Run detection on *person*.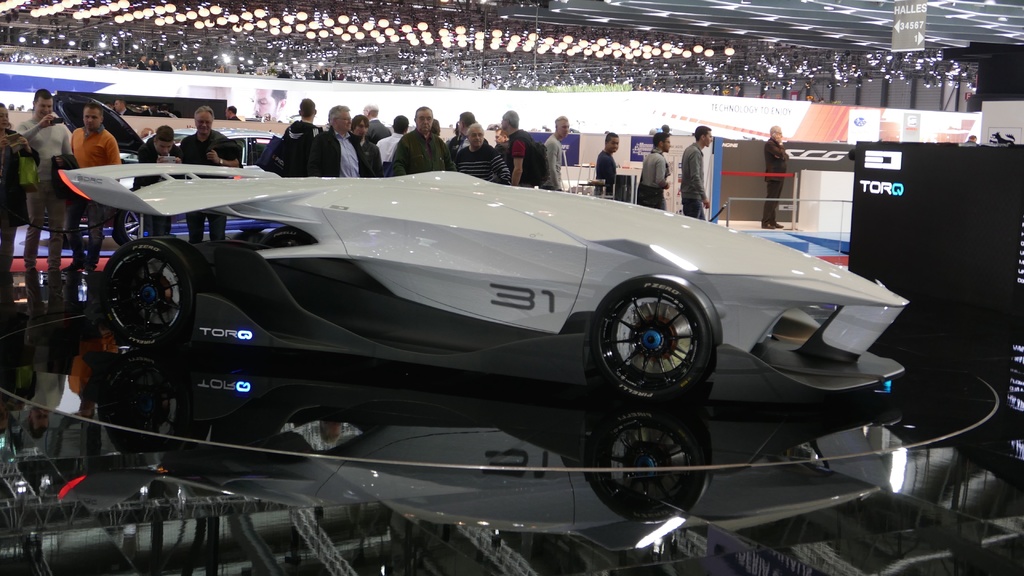
Result: box=[130, 124, 187, 237].
